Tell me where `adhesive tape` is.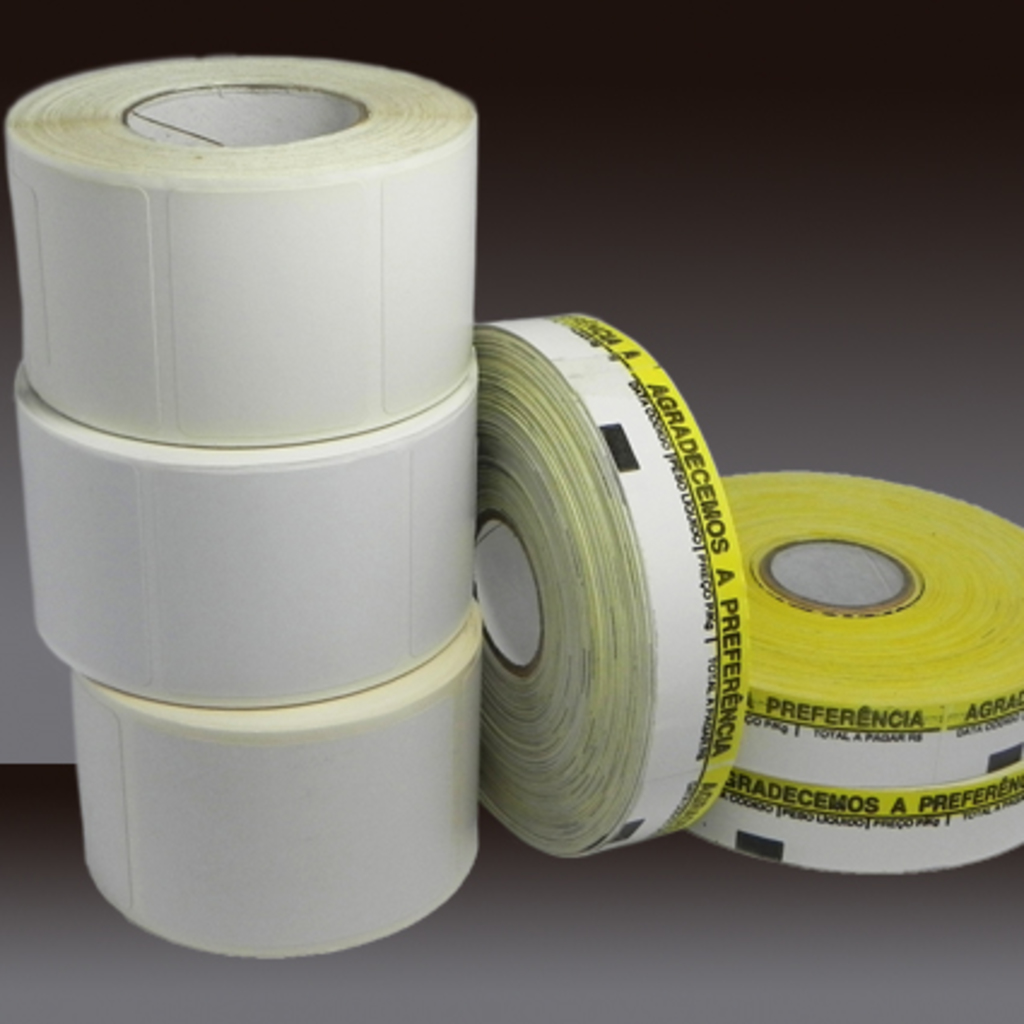
`adhesive tape` is at box=[477, 308, 749, 855].
